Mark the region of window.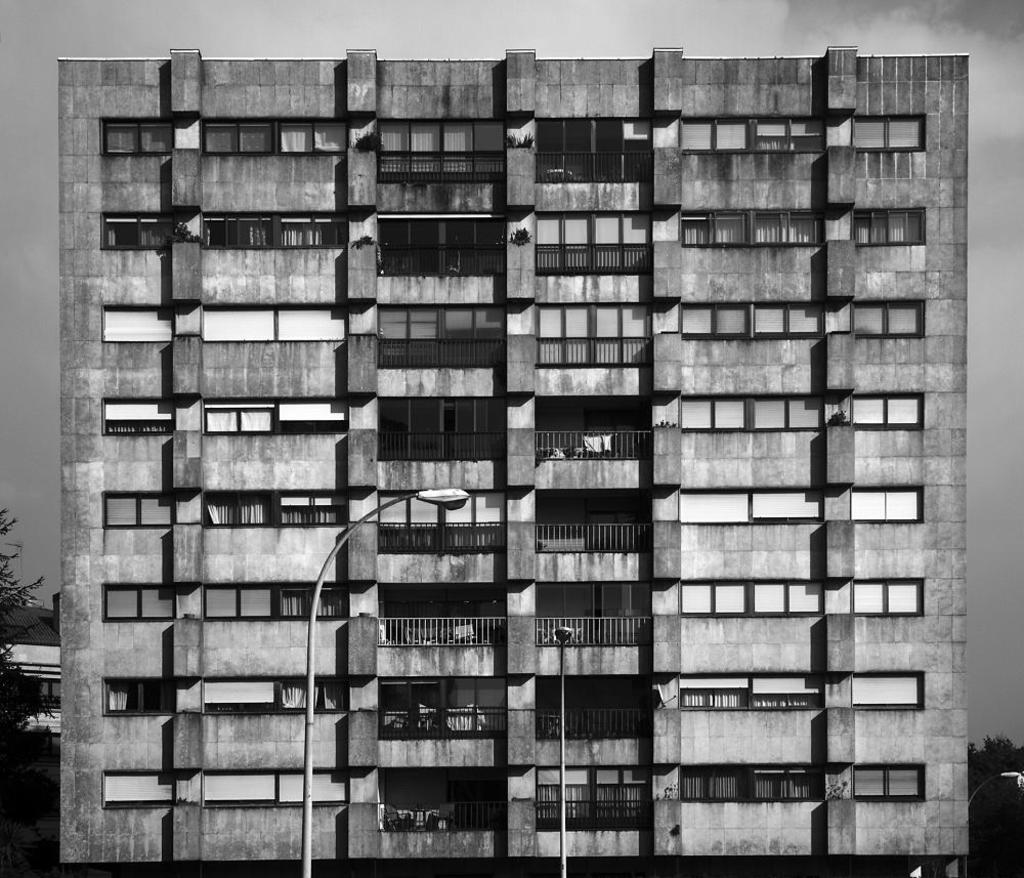
Region: bbox(679, 493, 824, 524).
